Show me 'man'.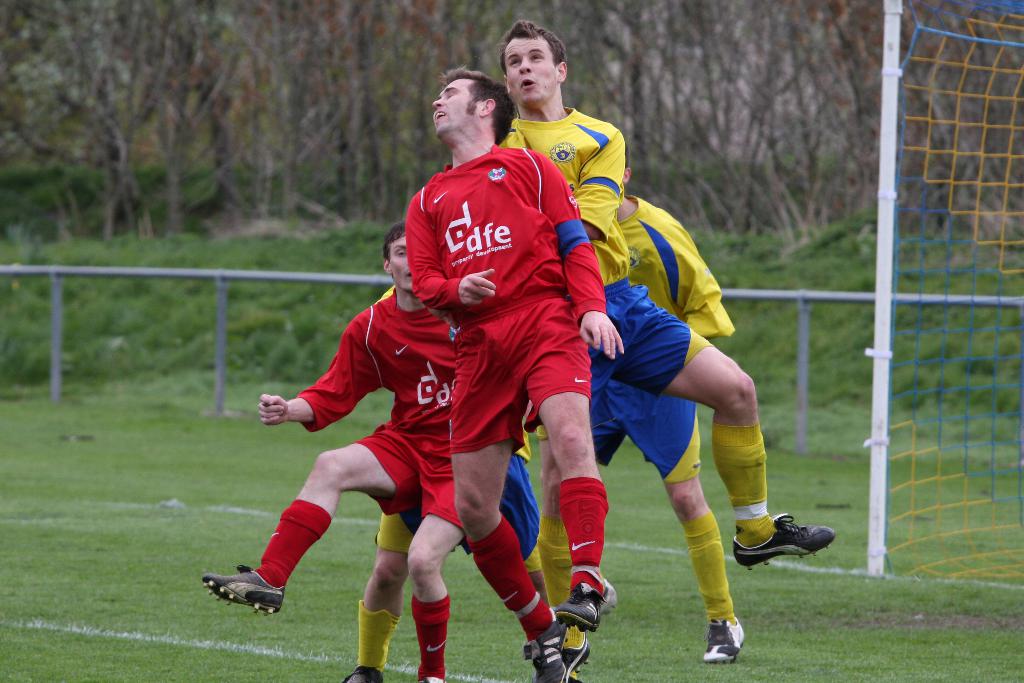
'man' is here: rect(345, 416, 542, 682).
